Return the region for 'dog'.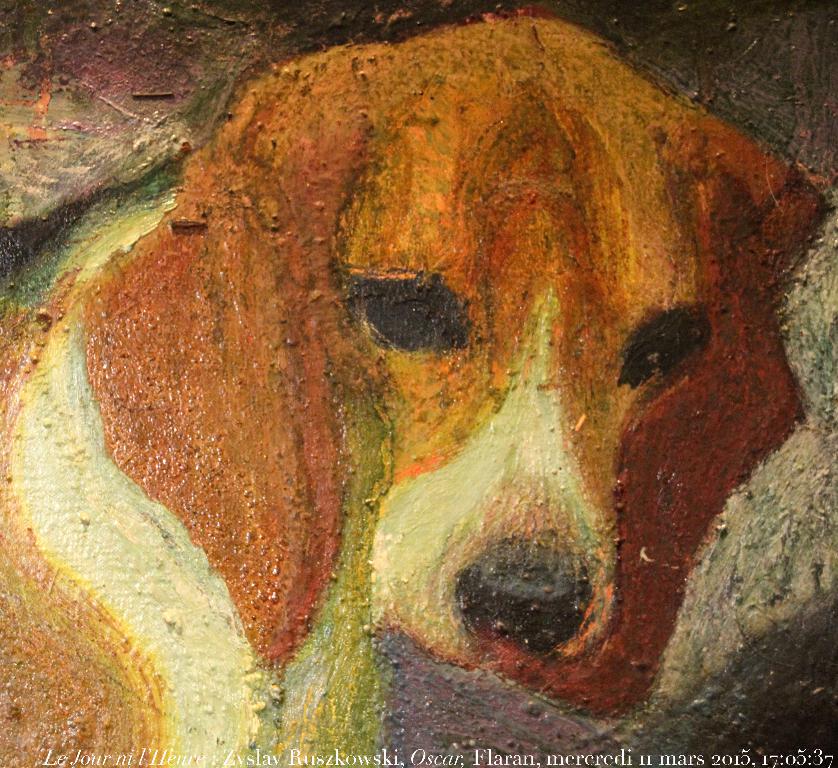
BBox(0, 18, 837, 767).
